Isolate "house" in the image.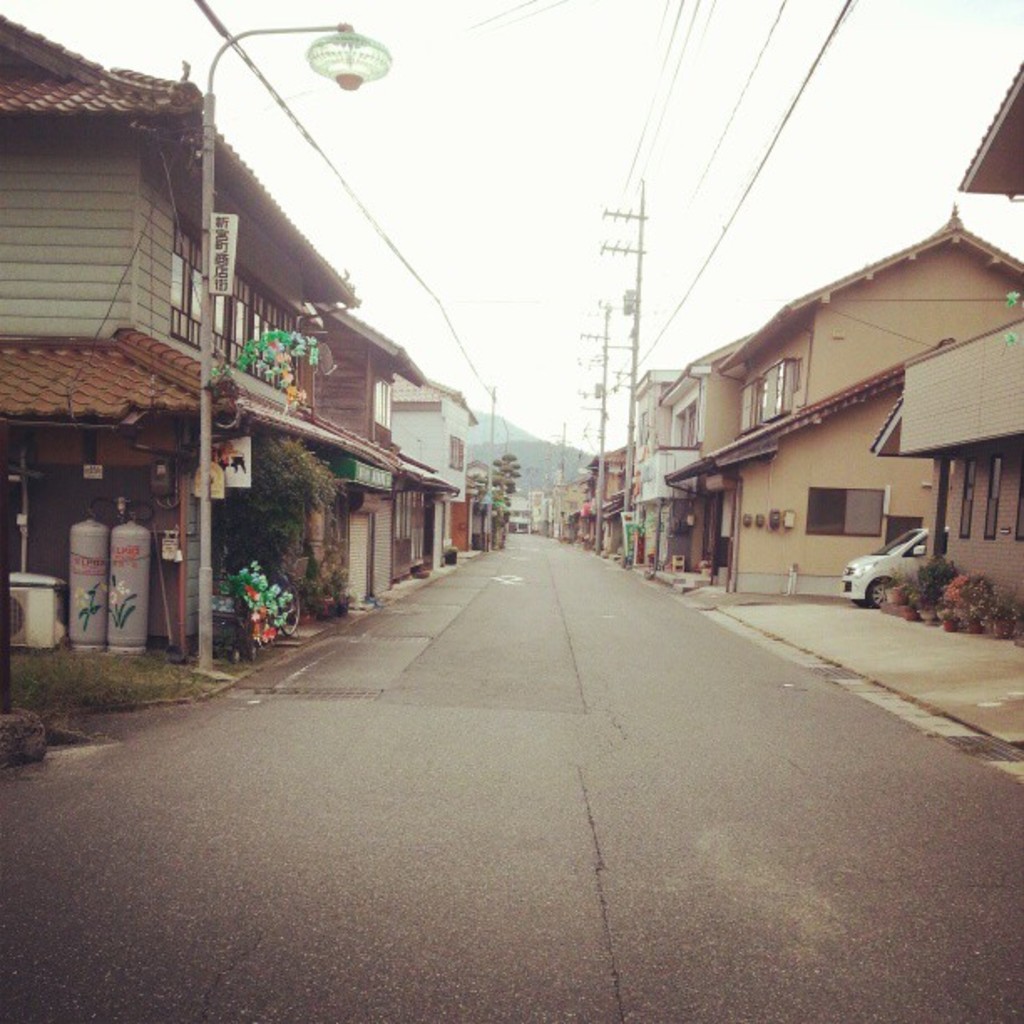
Isolated region: l=549, t=463, r=612, b=559.
